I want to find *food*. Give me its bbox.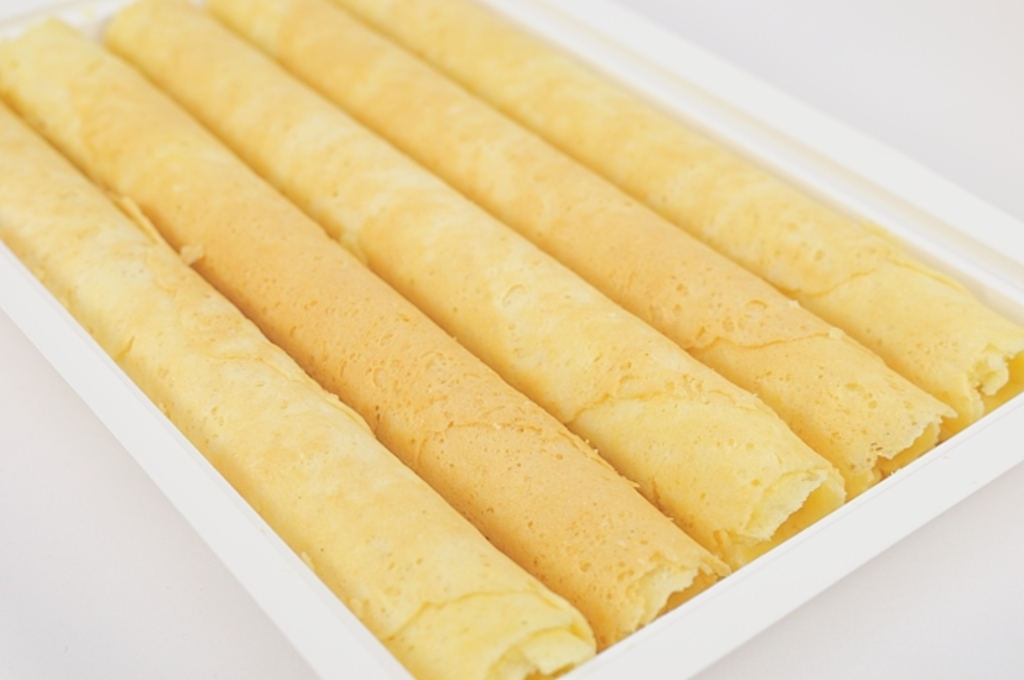
locate(208, 0, 948, 483).
